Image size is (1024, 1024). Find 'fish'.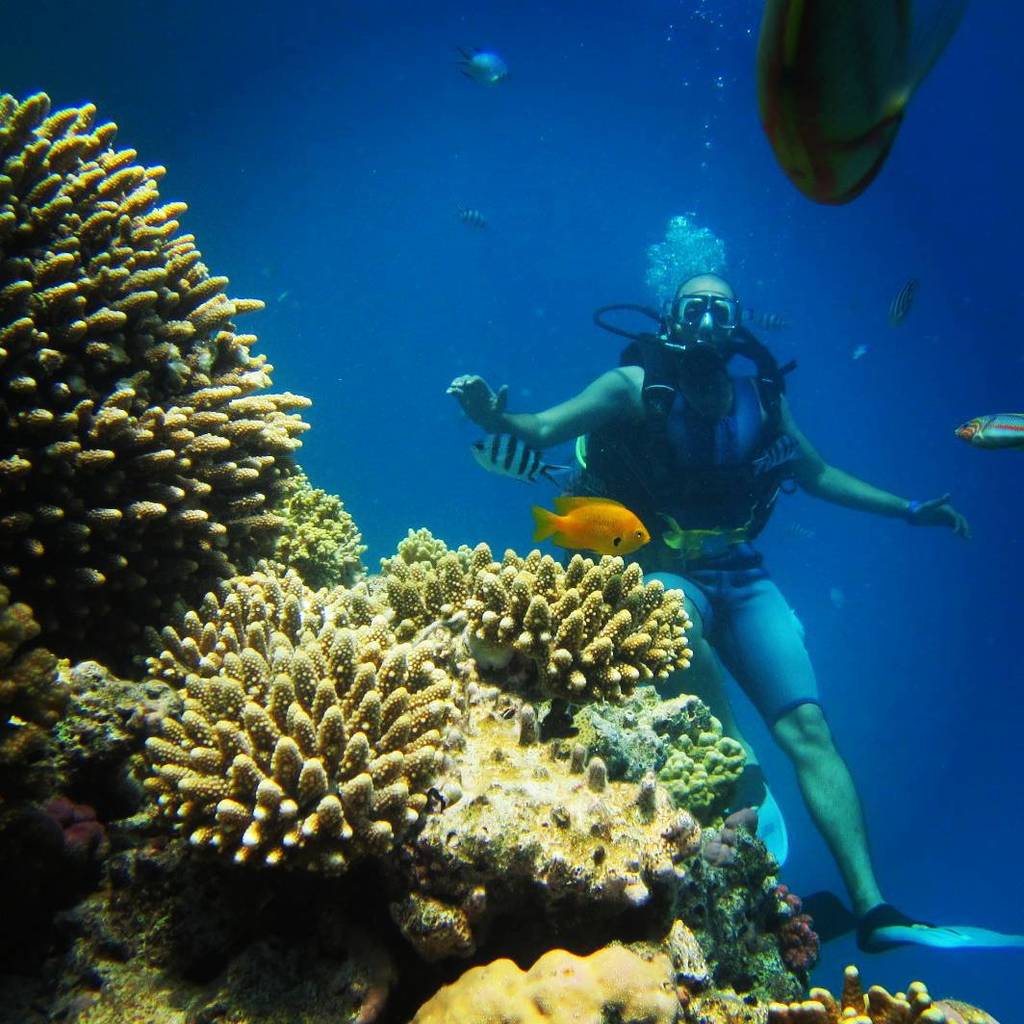
l=749, t=0, r=968, b=209.
